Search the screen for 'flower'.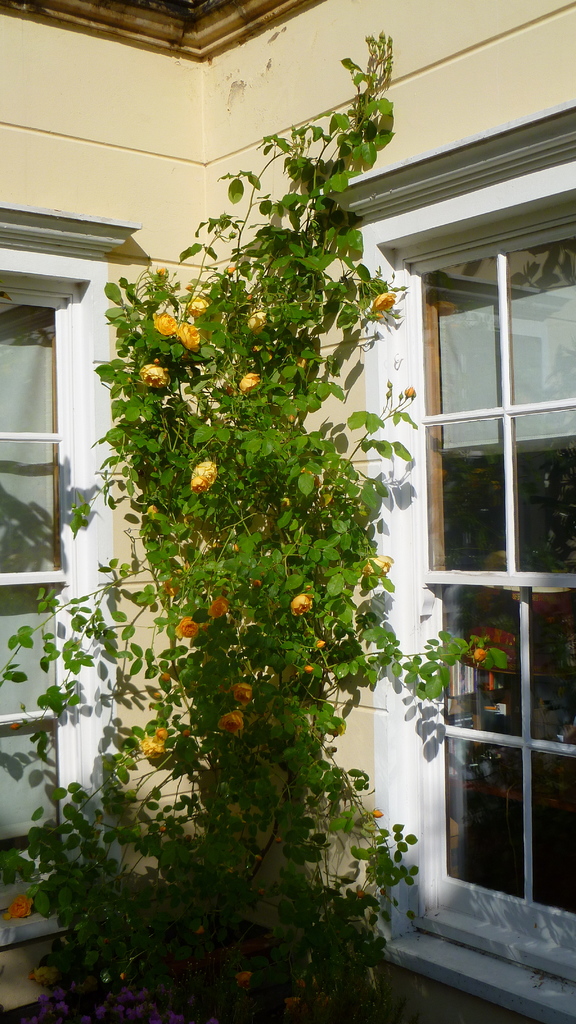
Found at {"left": 218, "top": 708, "right": 245, "bottom": 736}.
